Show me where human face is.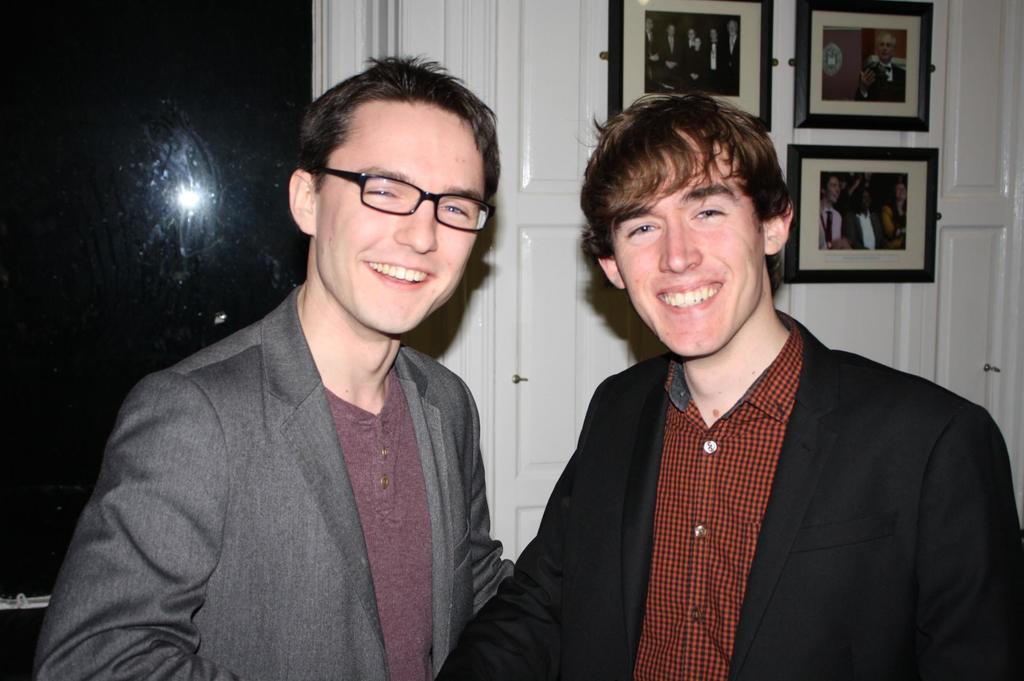
human face is at rect(607, 127, 769, 358).
